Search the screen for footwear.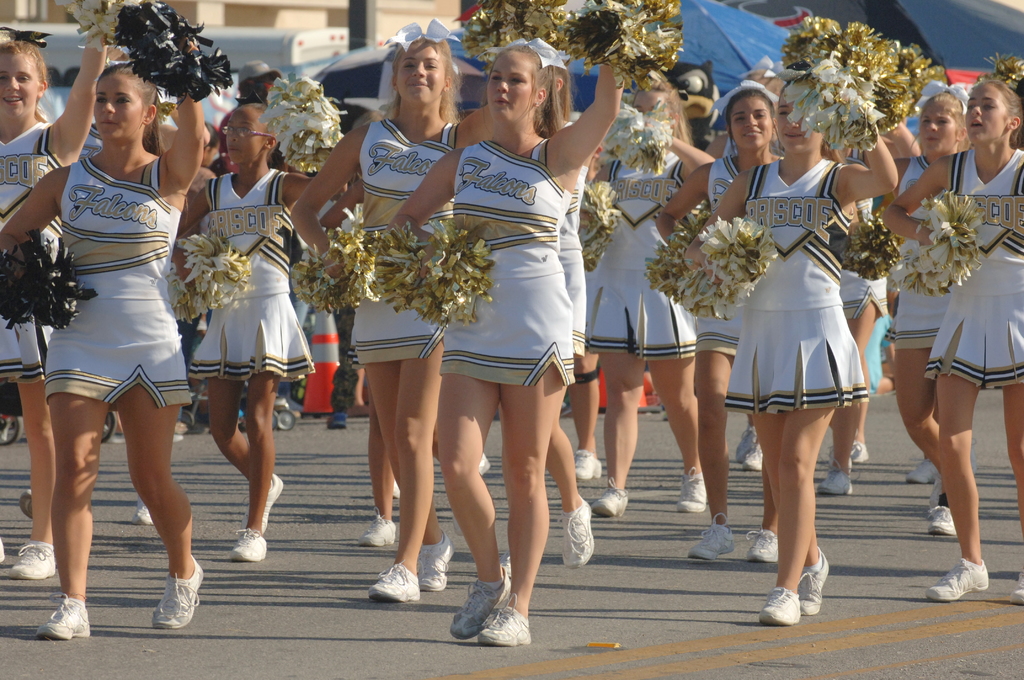
Found at locate(689, 513, 735, 562).
